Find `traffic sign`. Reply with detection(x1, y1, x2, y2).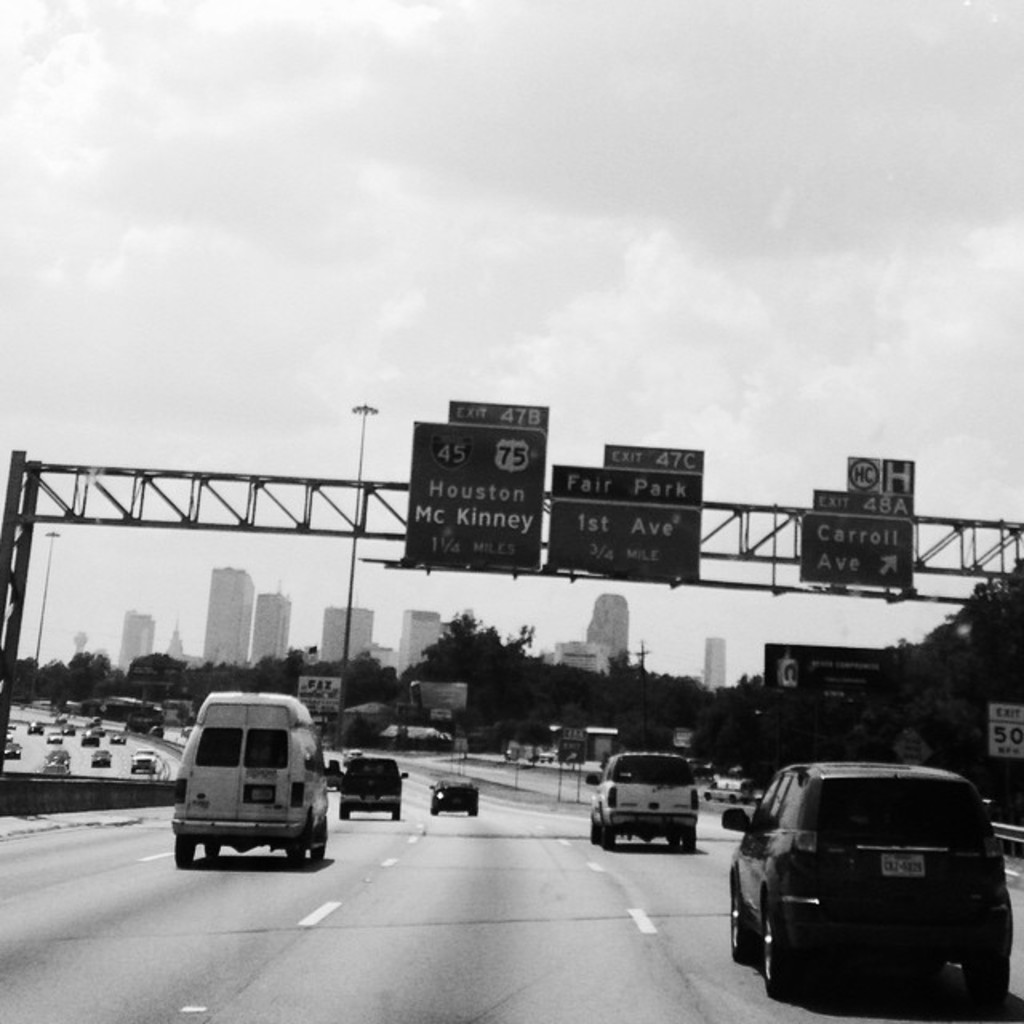
detection(398, 398, 546, 562).
